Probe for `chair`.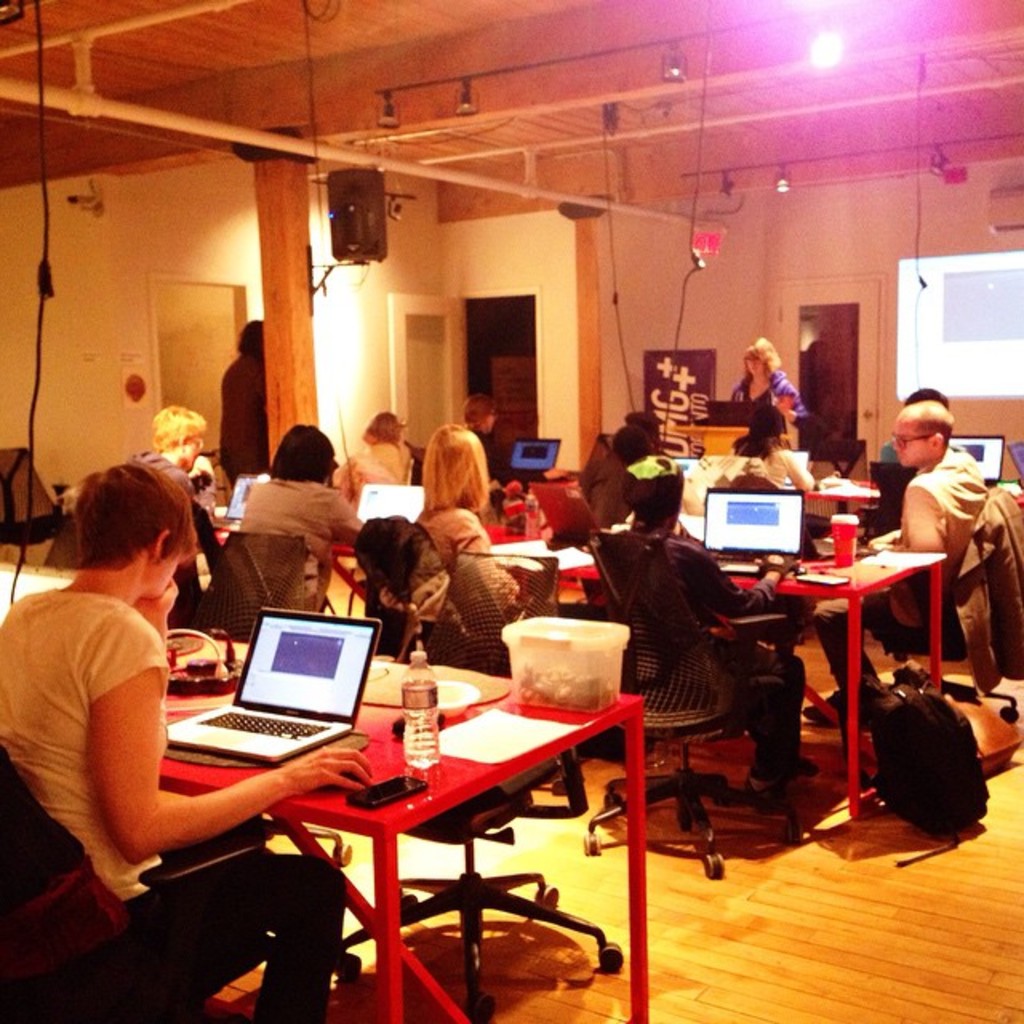
Probe result: BBox(160, 522, 349, 877).
